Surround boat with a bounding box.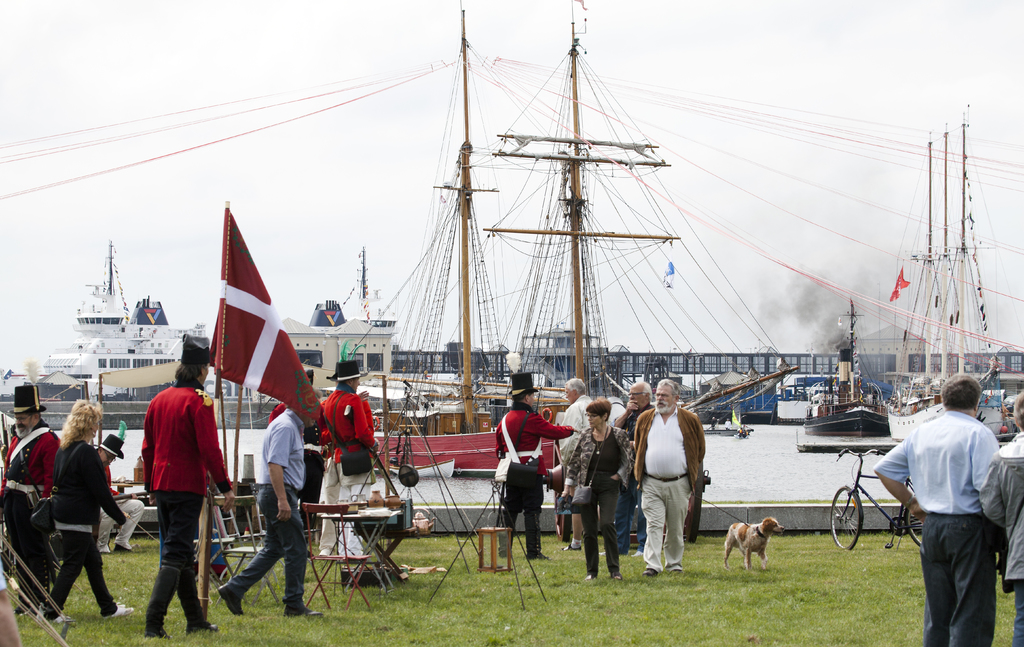
box(891, 117, 1009, 441).
